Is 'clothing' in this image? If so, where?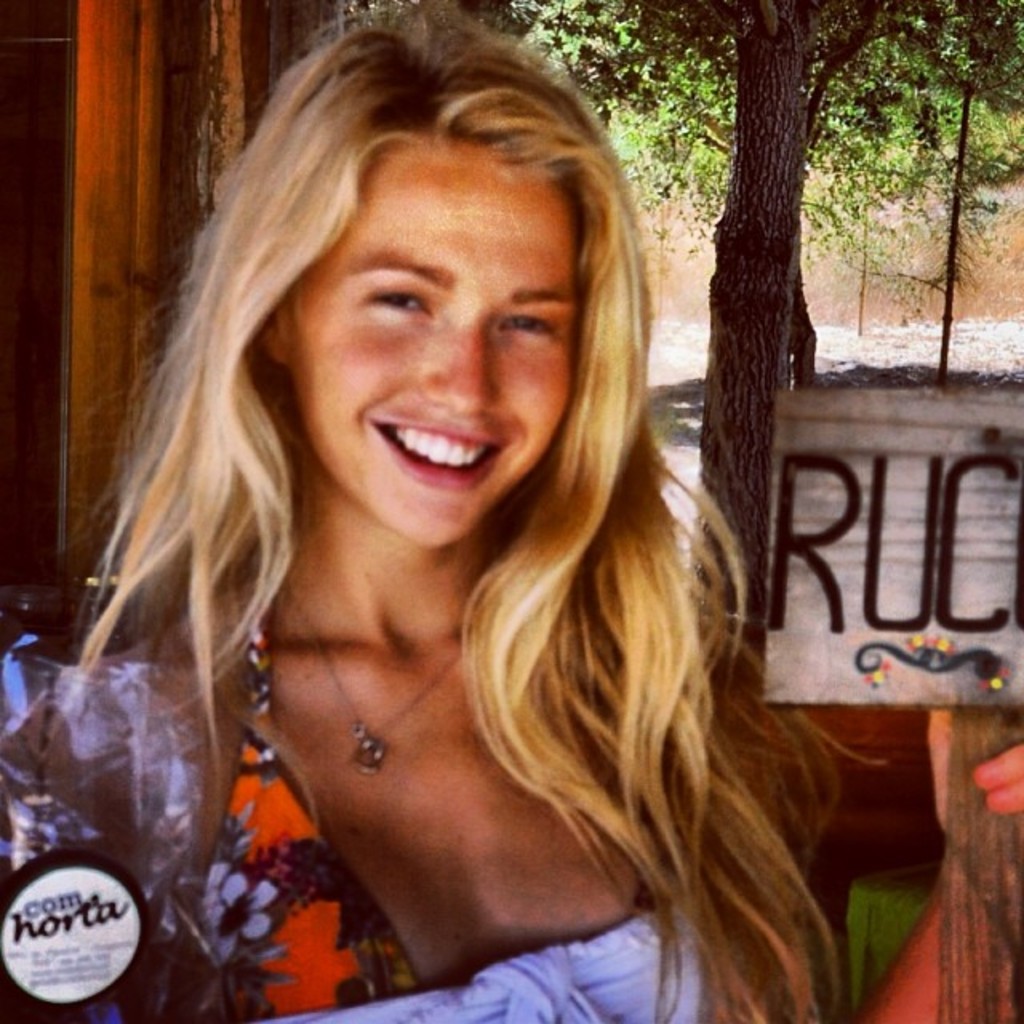
Yes, at 70, 662, 699, 1022.
